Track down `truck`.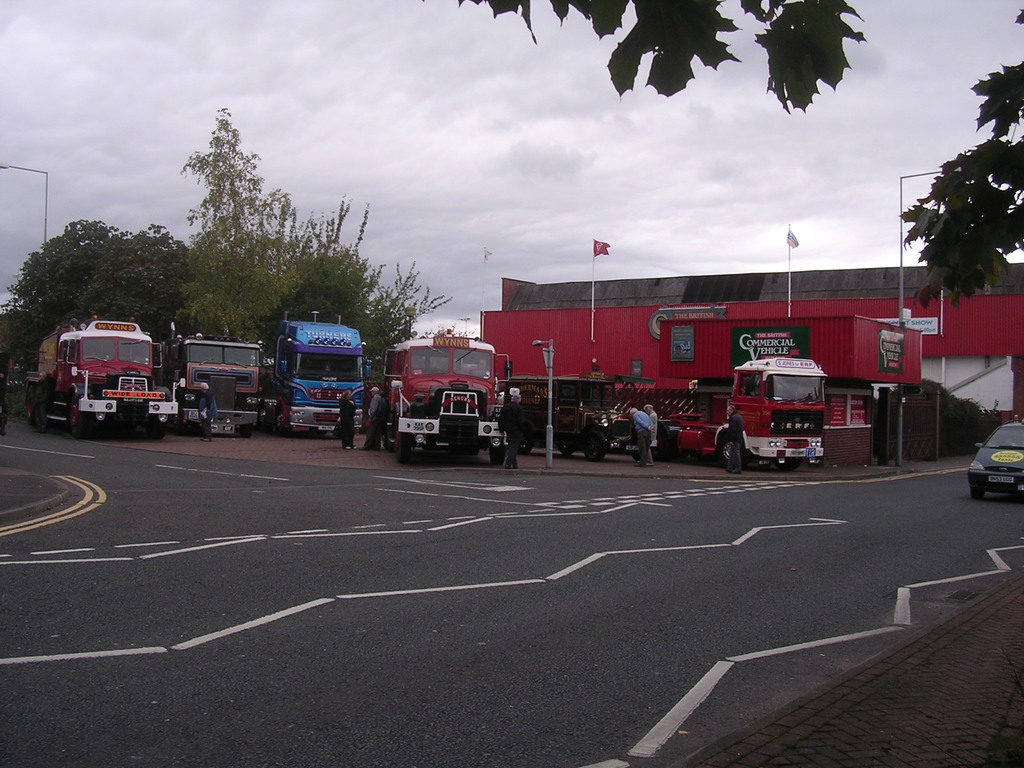
Tracked to (277, 314, 364, 431).
